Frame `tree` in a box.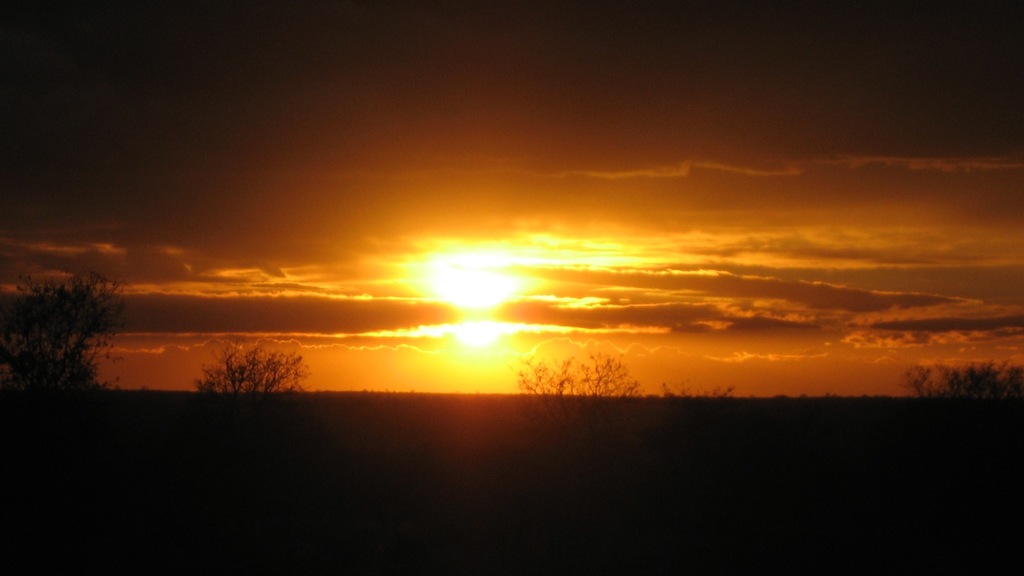
<region>196, 335, 308, 400</region>.
